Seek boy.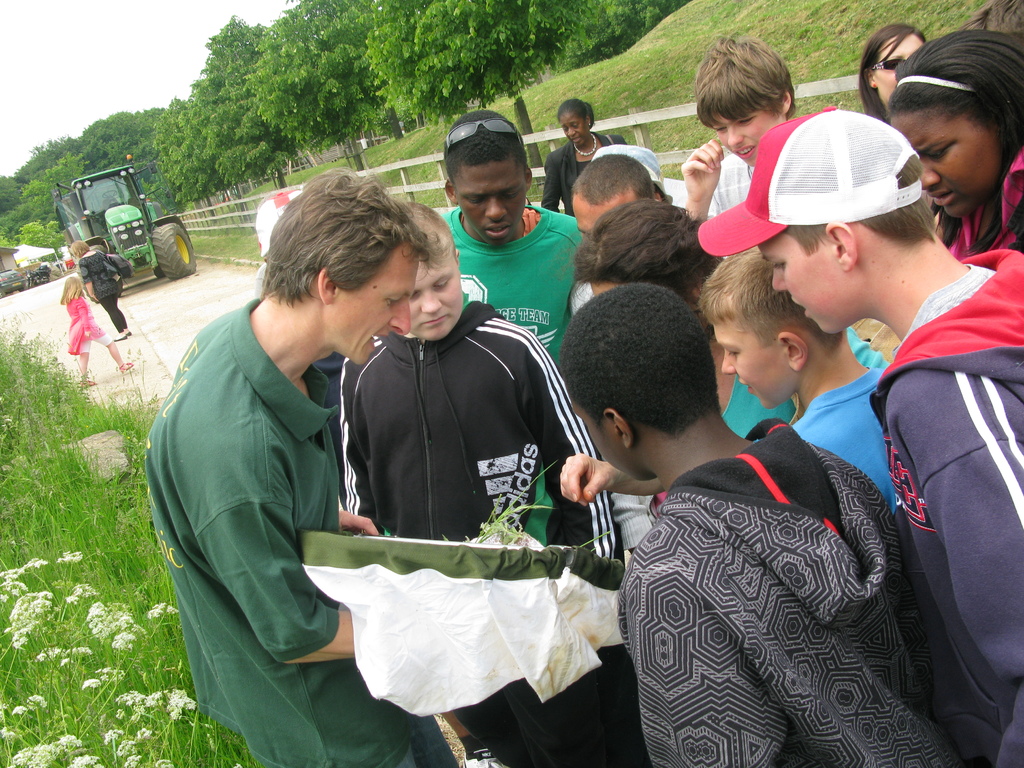
{"x1": 554, "y1": 237, "x2": 886, "y2": 524}.
